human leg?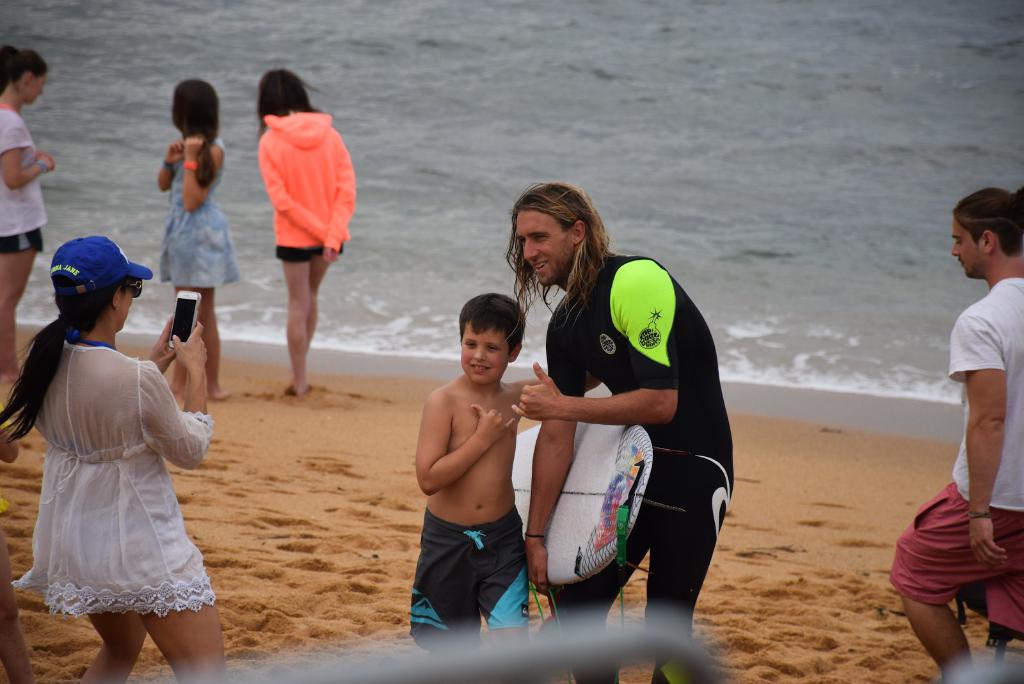
(0,234,35,373)
